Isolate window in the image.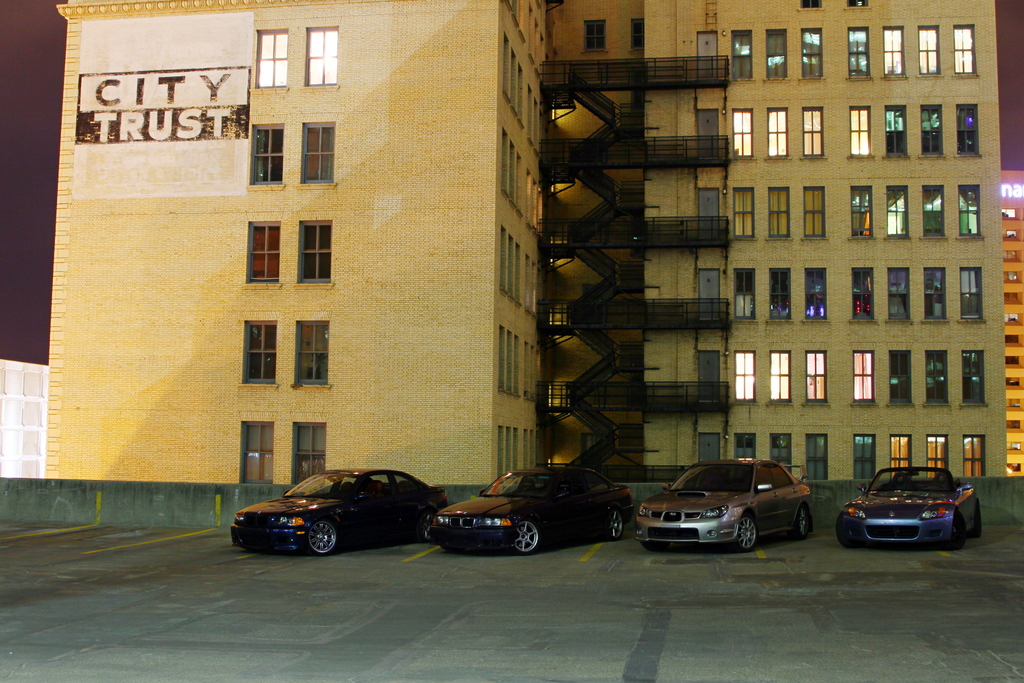
Isolated region: bbox=[735, 35, 754, 88].
